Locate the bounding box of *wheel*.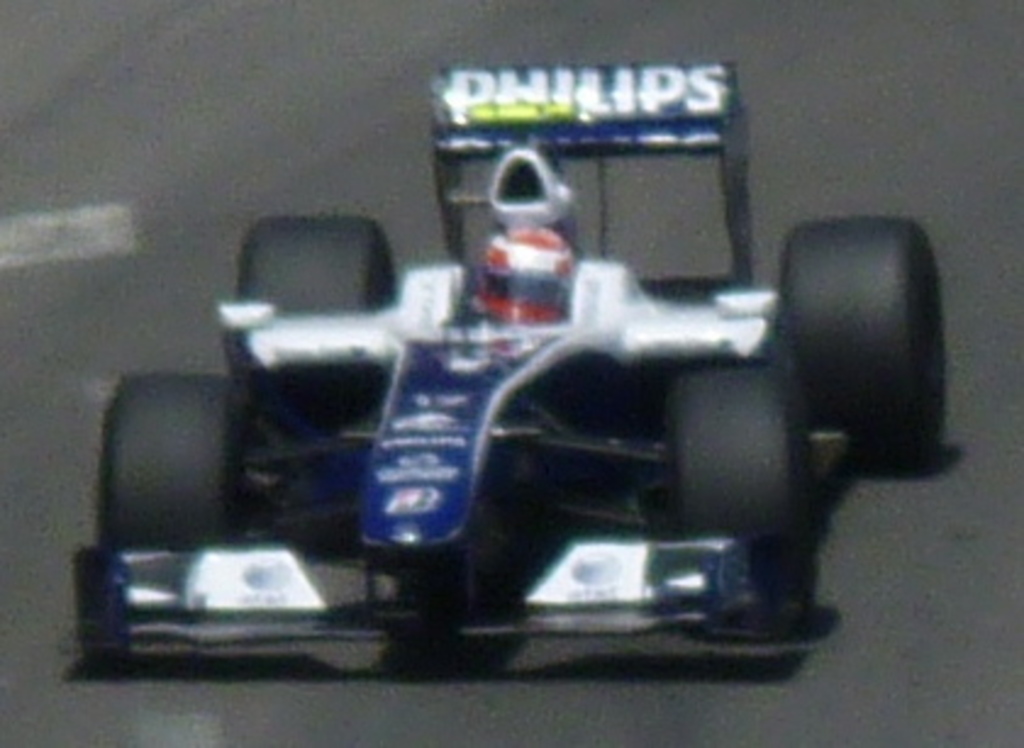
Bounding box: 666:365:805:536.
